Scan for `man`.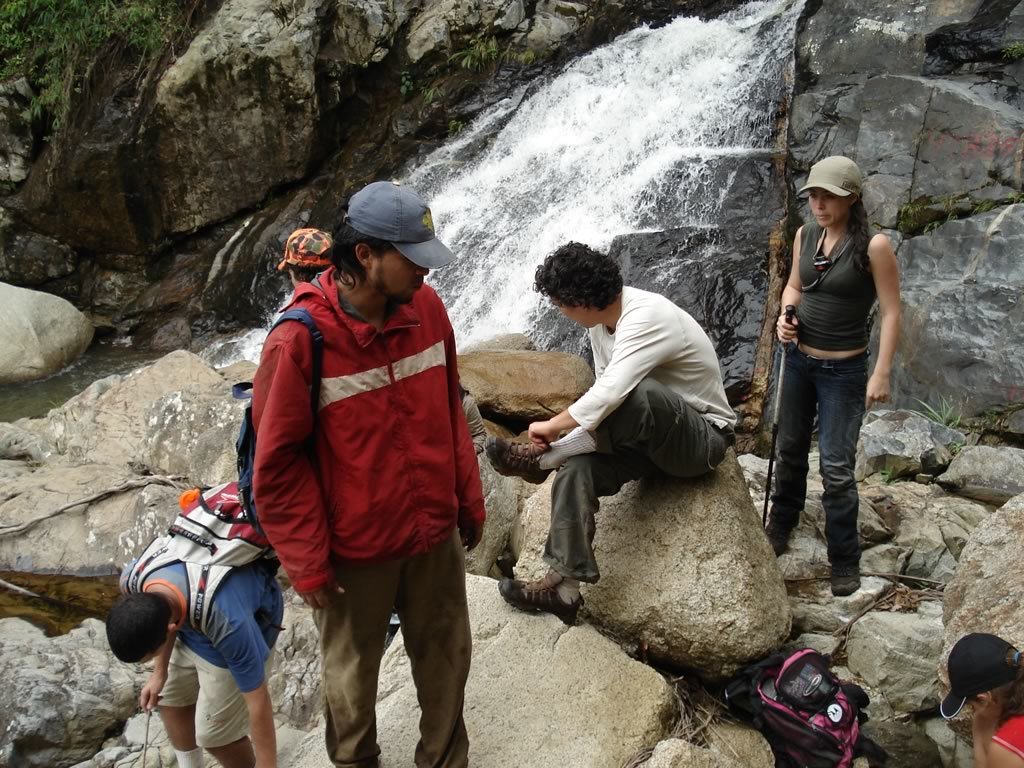
Scan result: pyautogui.locateOnScreen(232, 195, 495, 757).
